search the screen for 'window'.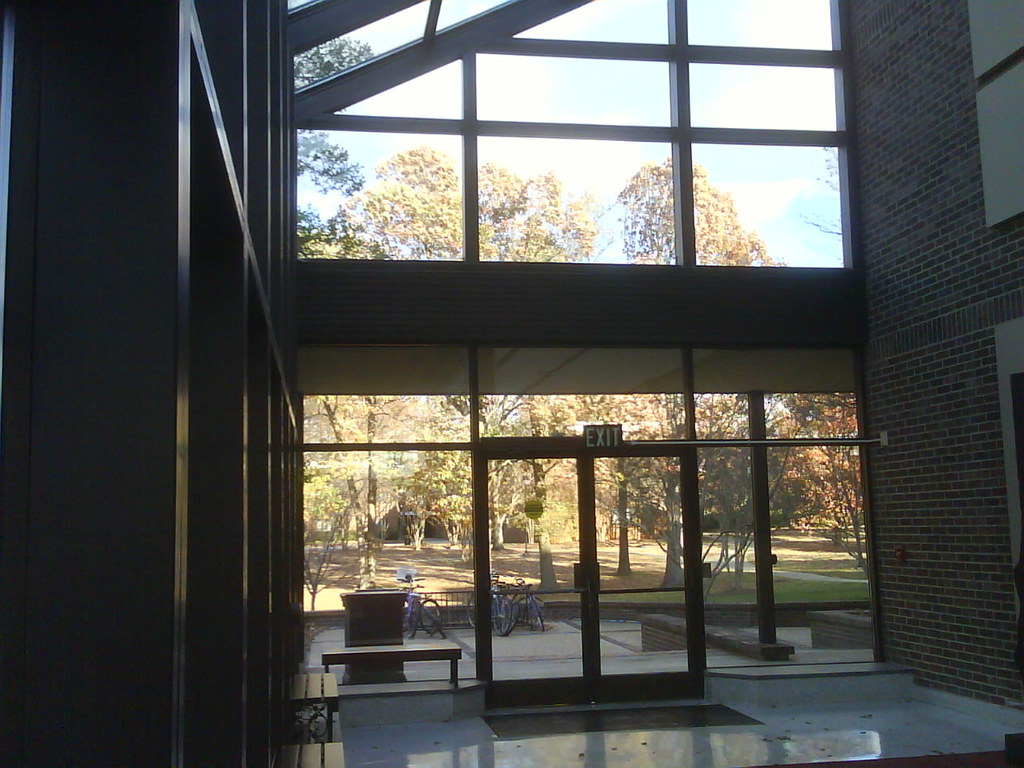
Found at crop(302, 348, 466, 442).
